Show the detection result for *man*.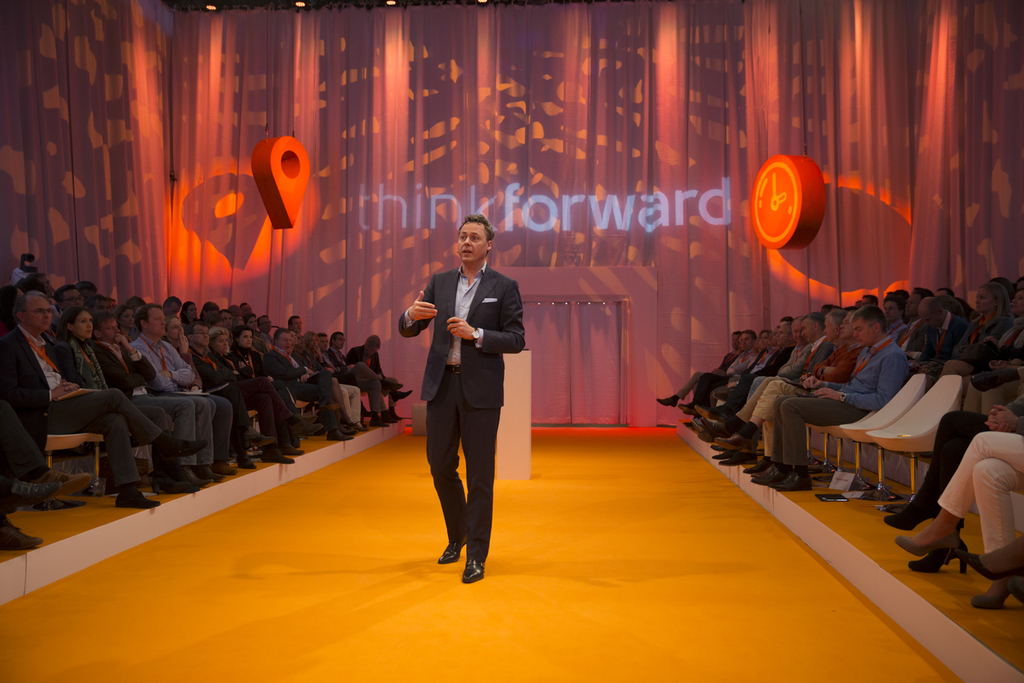
bbox=(188, 318, 298, 474).
